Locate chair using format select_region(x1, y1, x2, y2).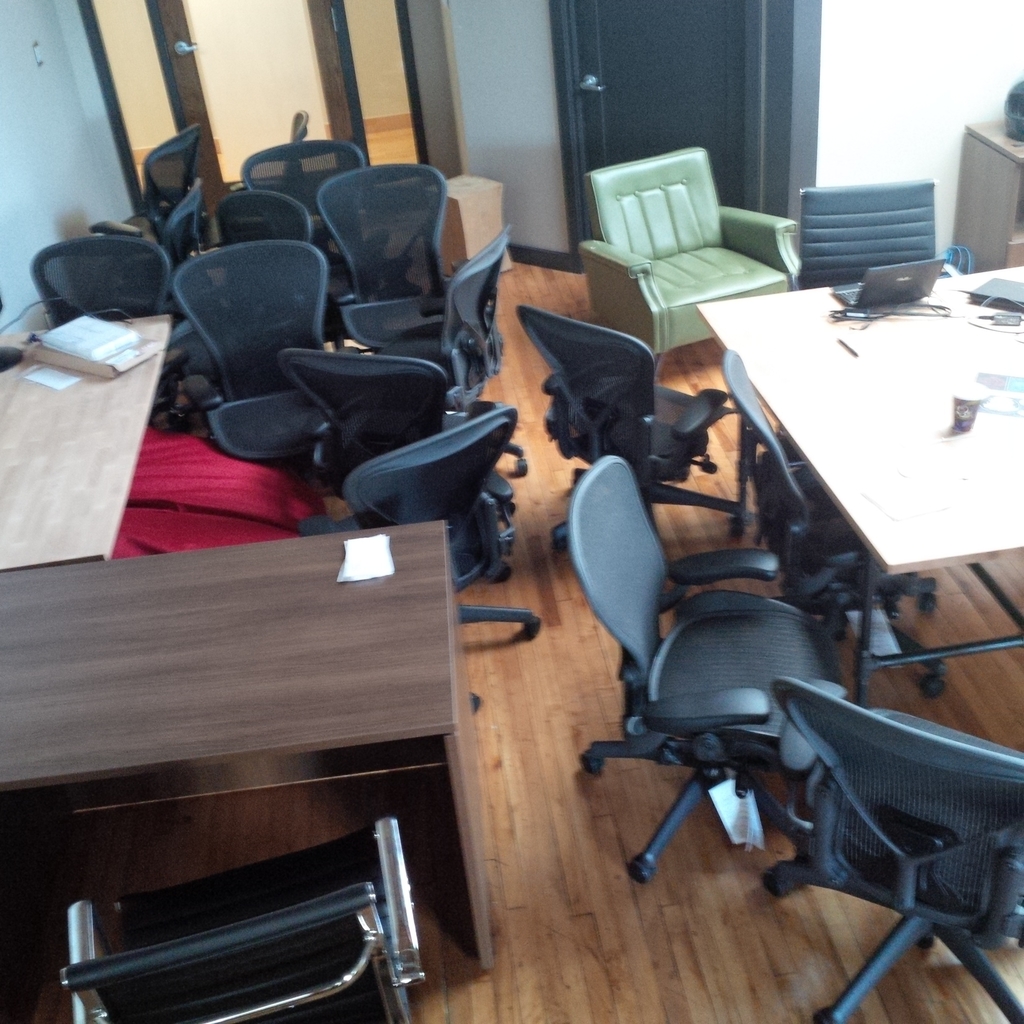
select_region(277, 345, 515, 547).
